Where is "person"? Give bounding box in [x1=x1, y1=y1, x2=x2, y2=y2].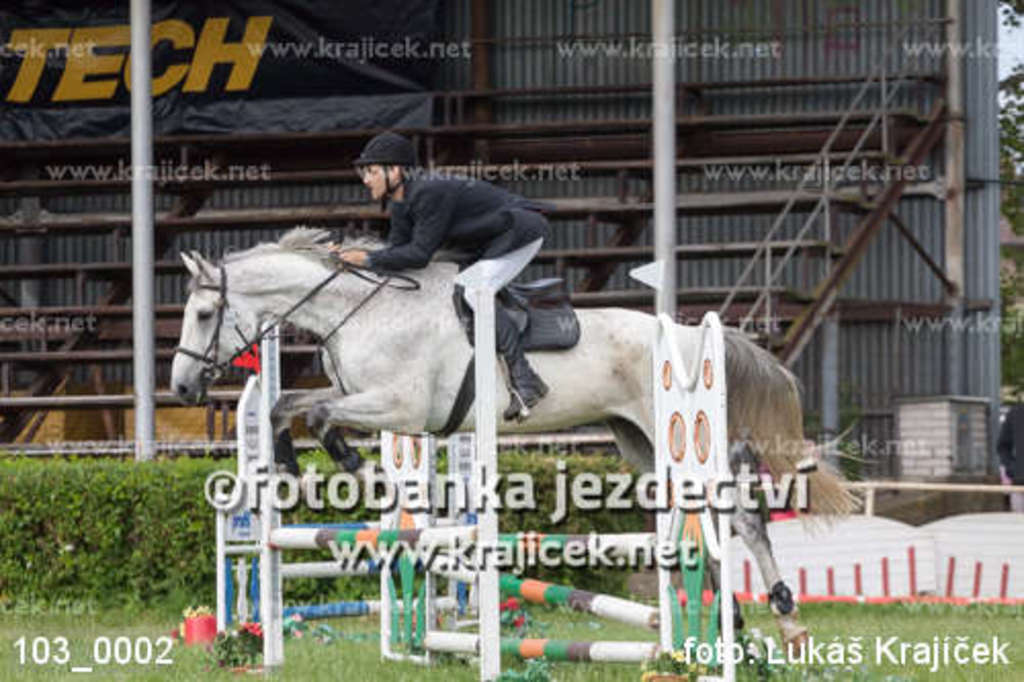
[x1=340, y1=119, x2=557, y2=420].
